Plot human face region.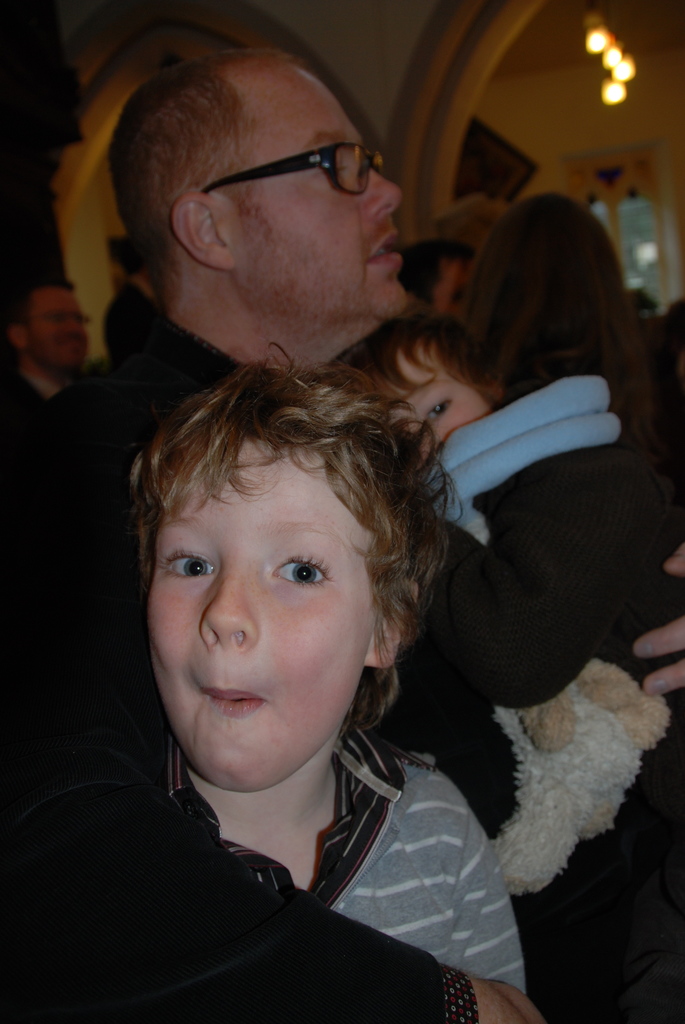
Plotted at left=221, top=63, right=405, bottom=321.
